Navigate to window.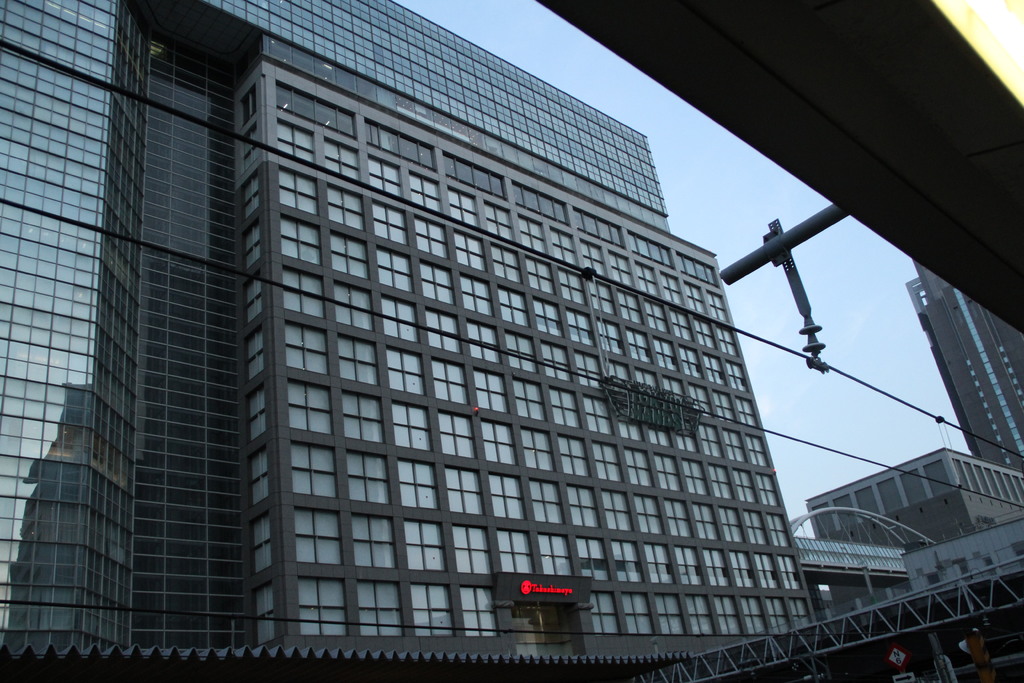
Navigation target: box=[580, 278, 623, 318].
